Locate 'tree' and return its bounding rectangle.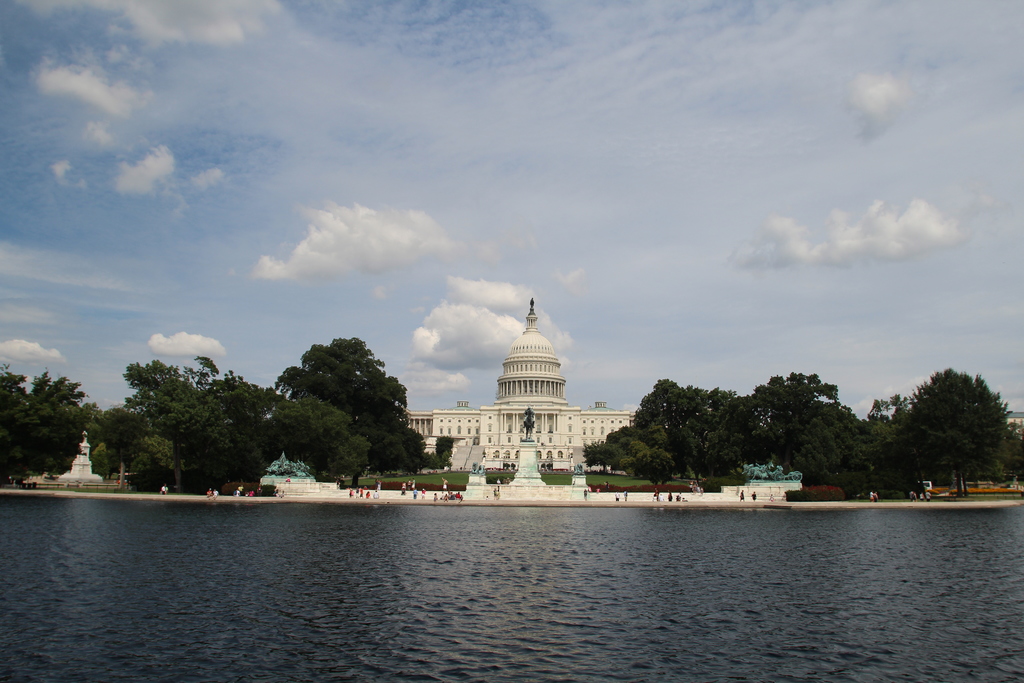
607,421,637,470.
